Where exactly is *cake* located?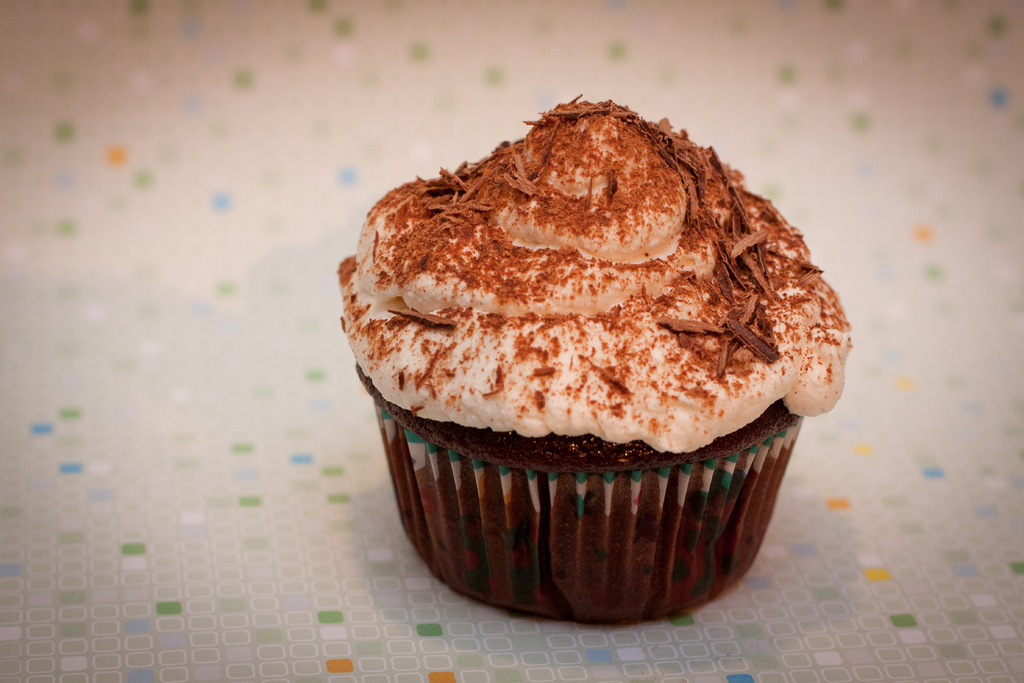
Its bounding box is [x1=329, y1=89, x2=861, y2=624].
